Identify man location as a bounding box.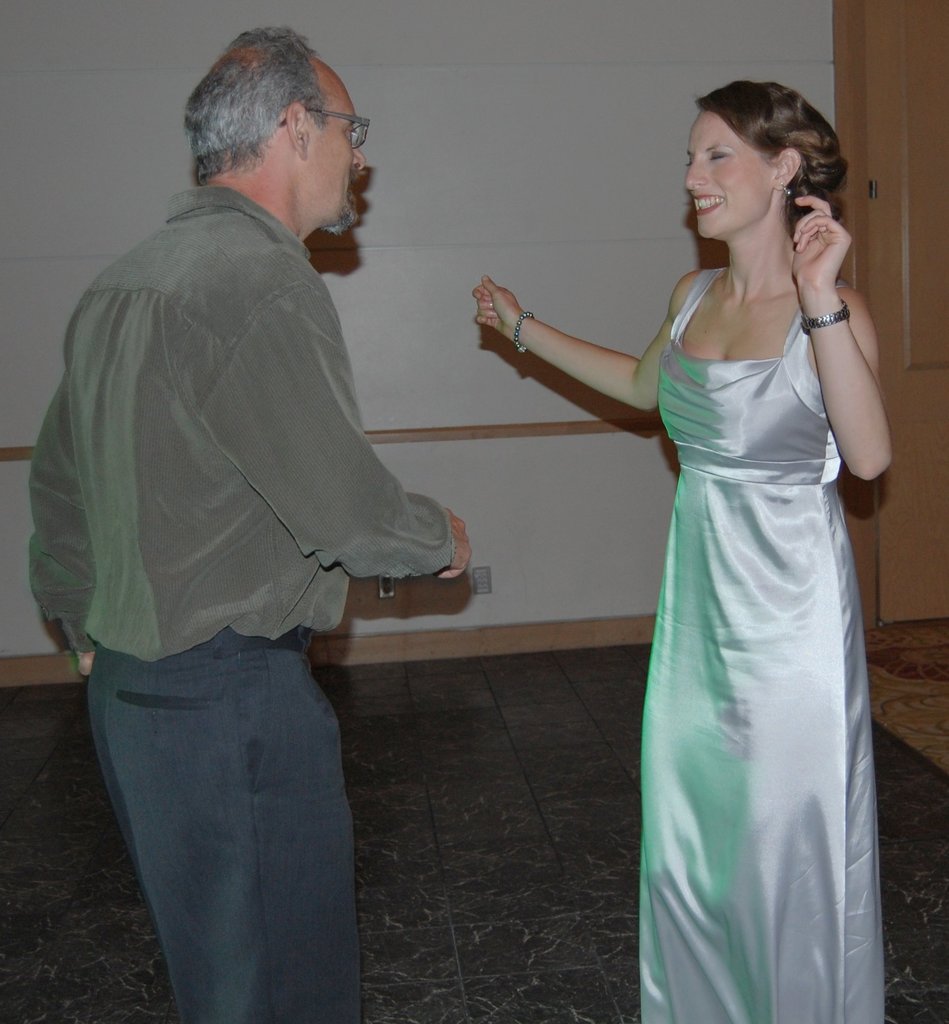
Rect(40, 35, 478, 958).
